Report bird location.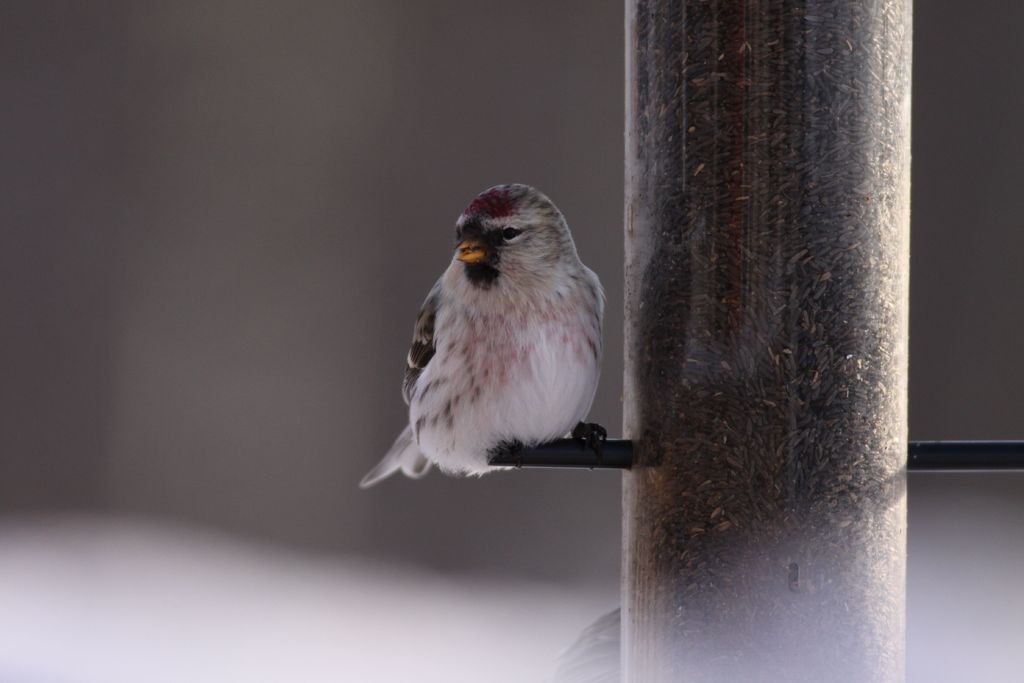
Report: <box>371,192,616,509</box>.
